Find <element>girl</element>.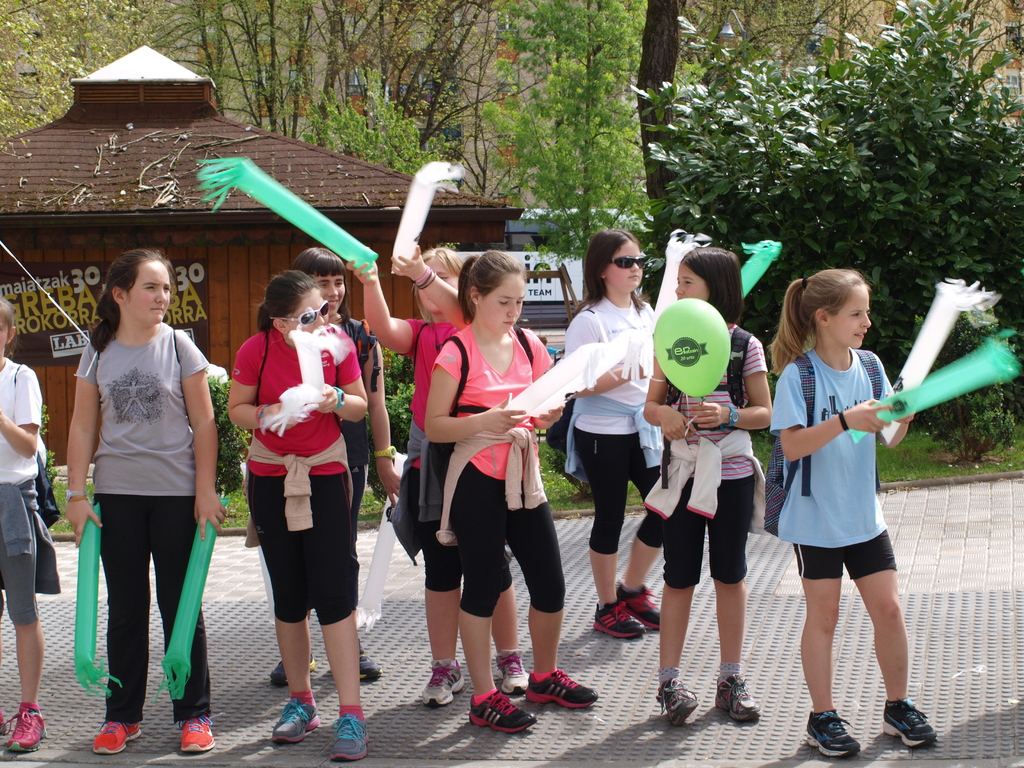
box=[222, 269, 369, 764].
